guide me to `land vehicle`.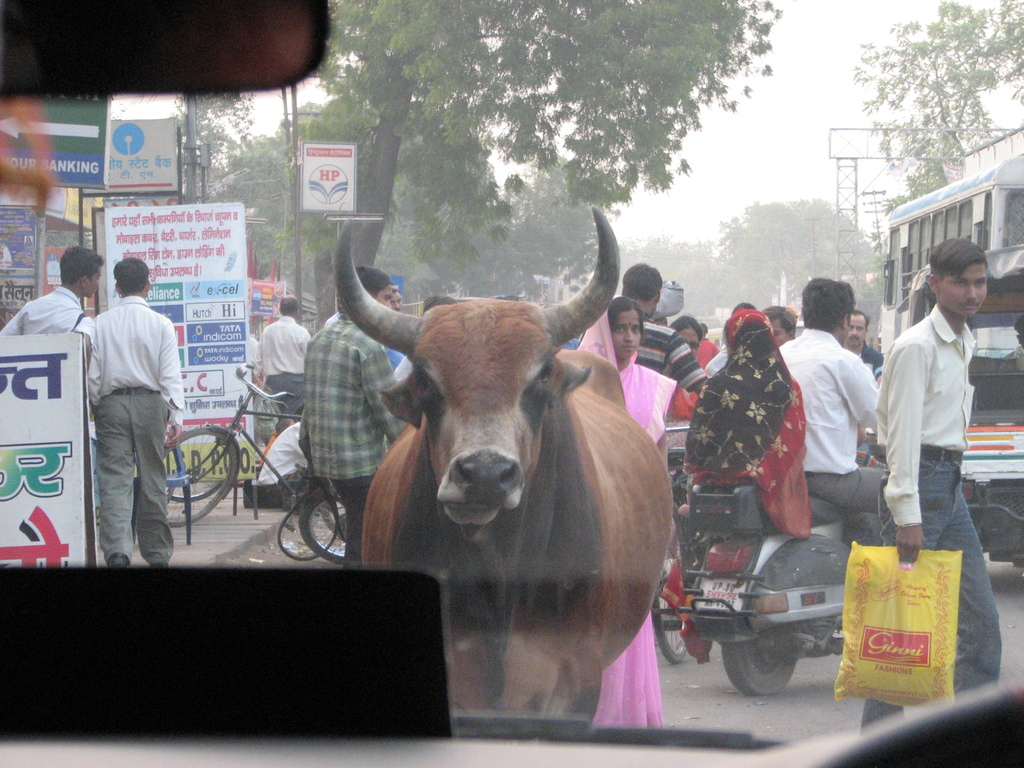
Guidance: (left=0, top=0, right=1023, bottom=767).
